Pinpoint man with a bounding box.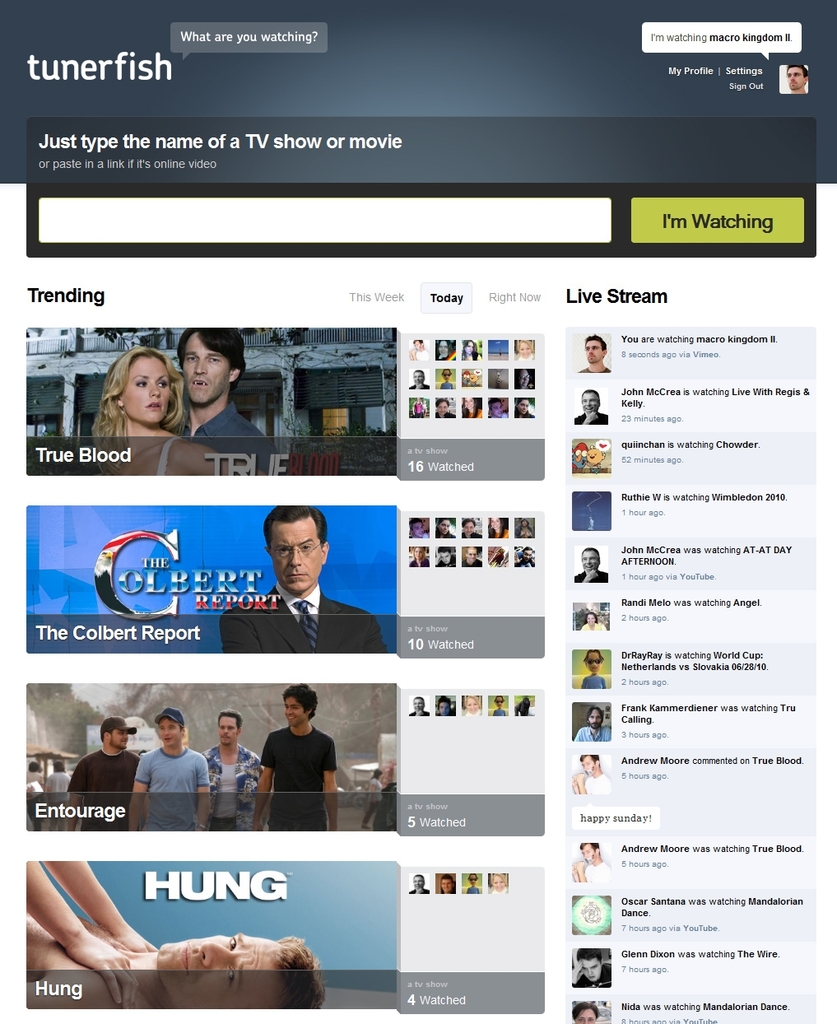
box(408, 365, 429, 390).
